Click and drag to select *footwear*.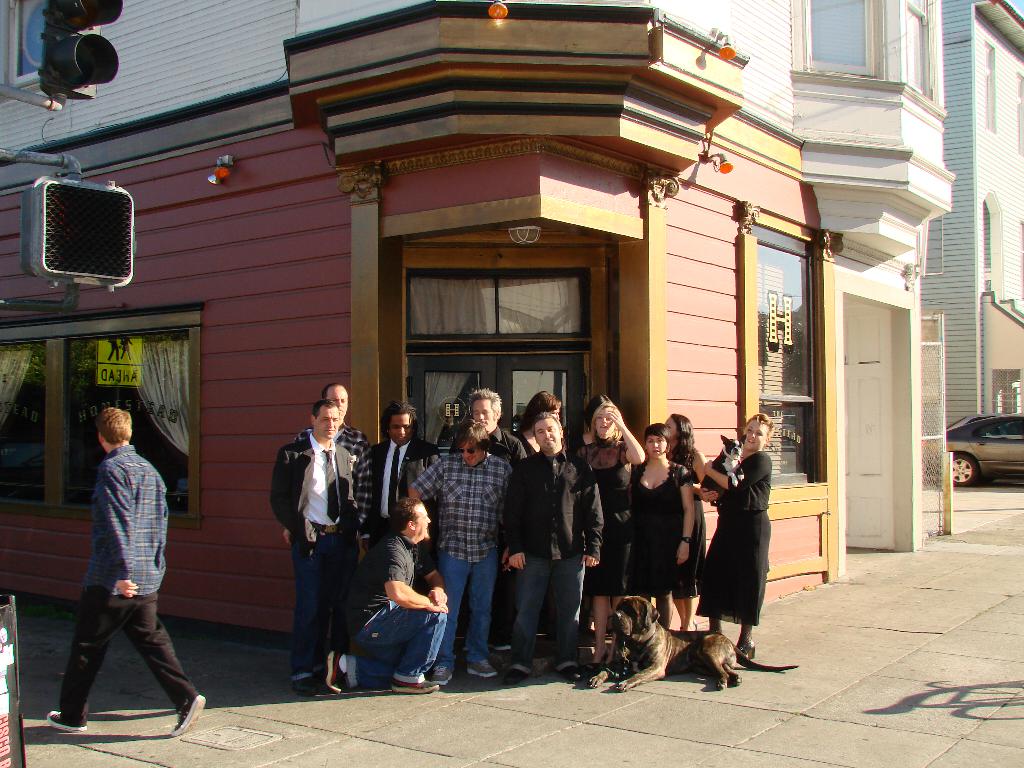
Selection: l=693, t=615, r=698, b=631.
